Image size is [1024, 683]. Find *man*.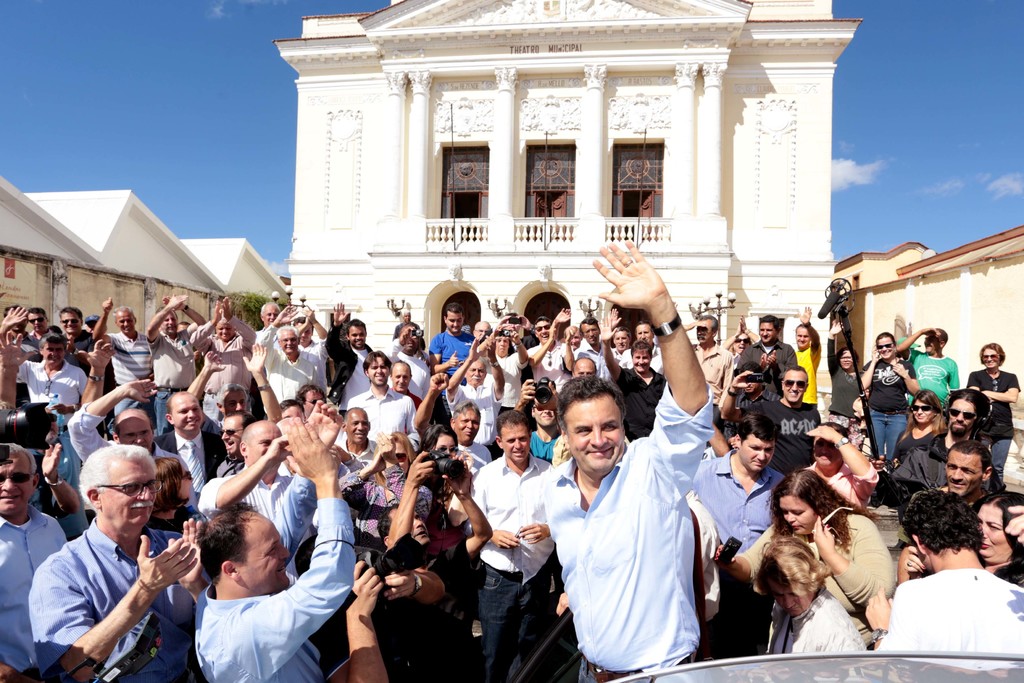
locate(59, 304, 94, 373).
